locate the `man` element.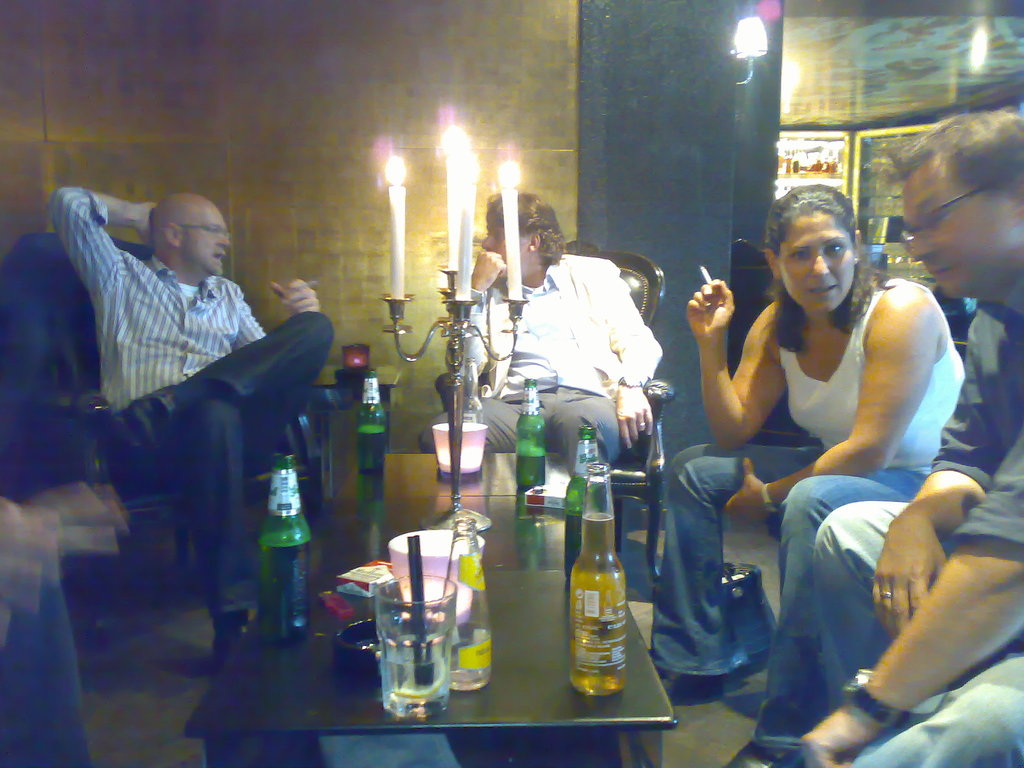
Element bbox: BBox(422, 188, 669, 474).
